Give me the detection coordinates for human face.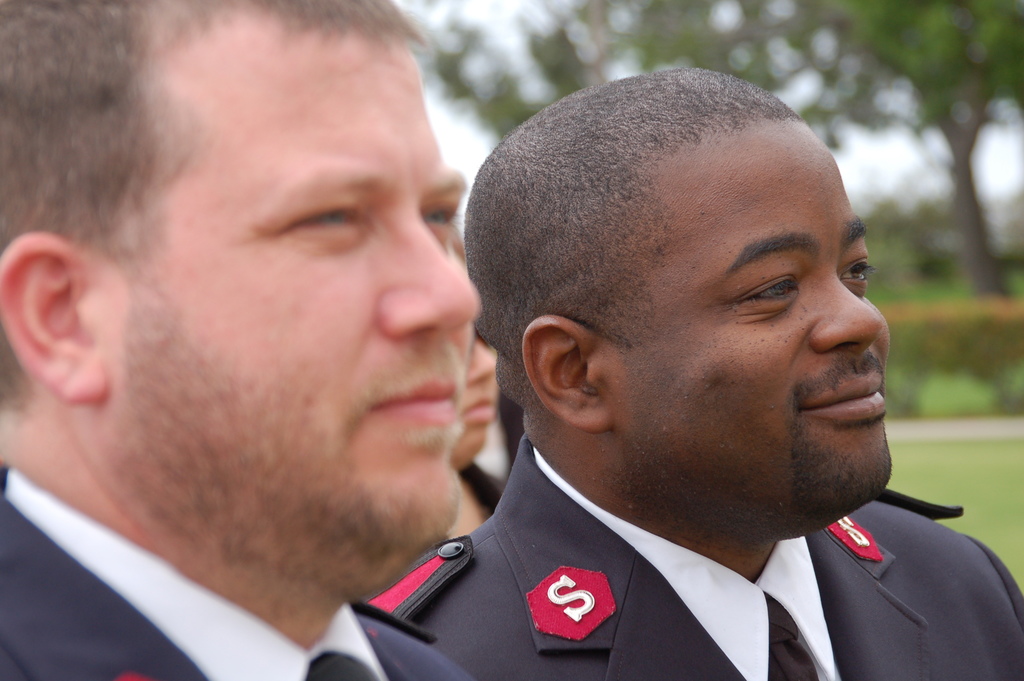
detection(82, 45, 488, 555).
